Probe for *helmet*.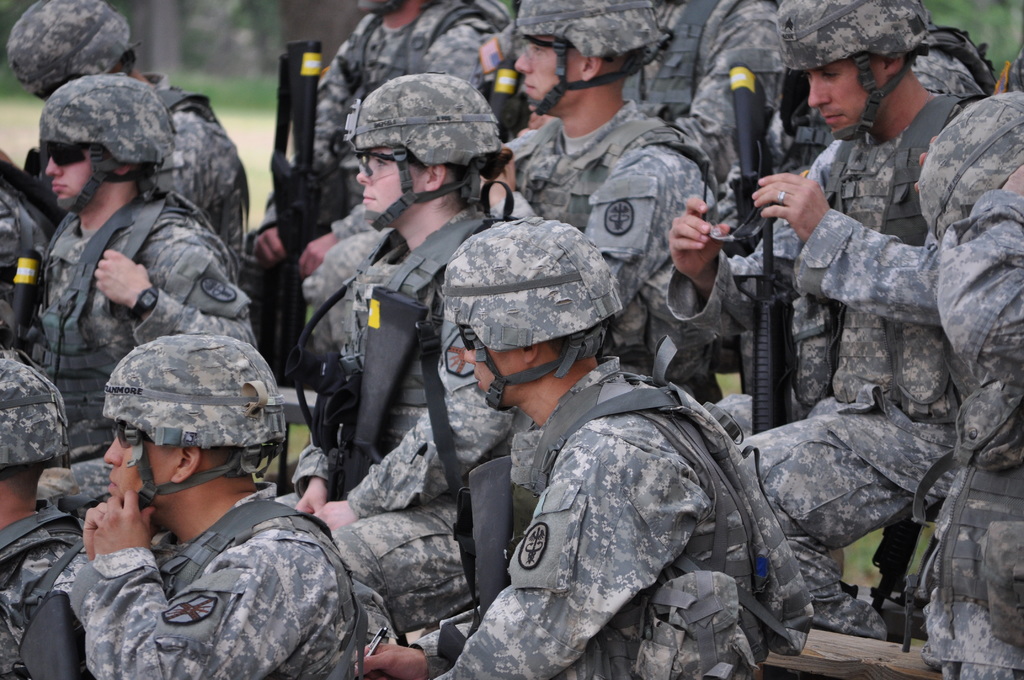
Probe result: crop(101, 332, 289, 515).
